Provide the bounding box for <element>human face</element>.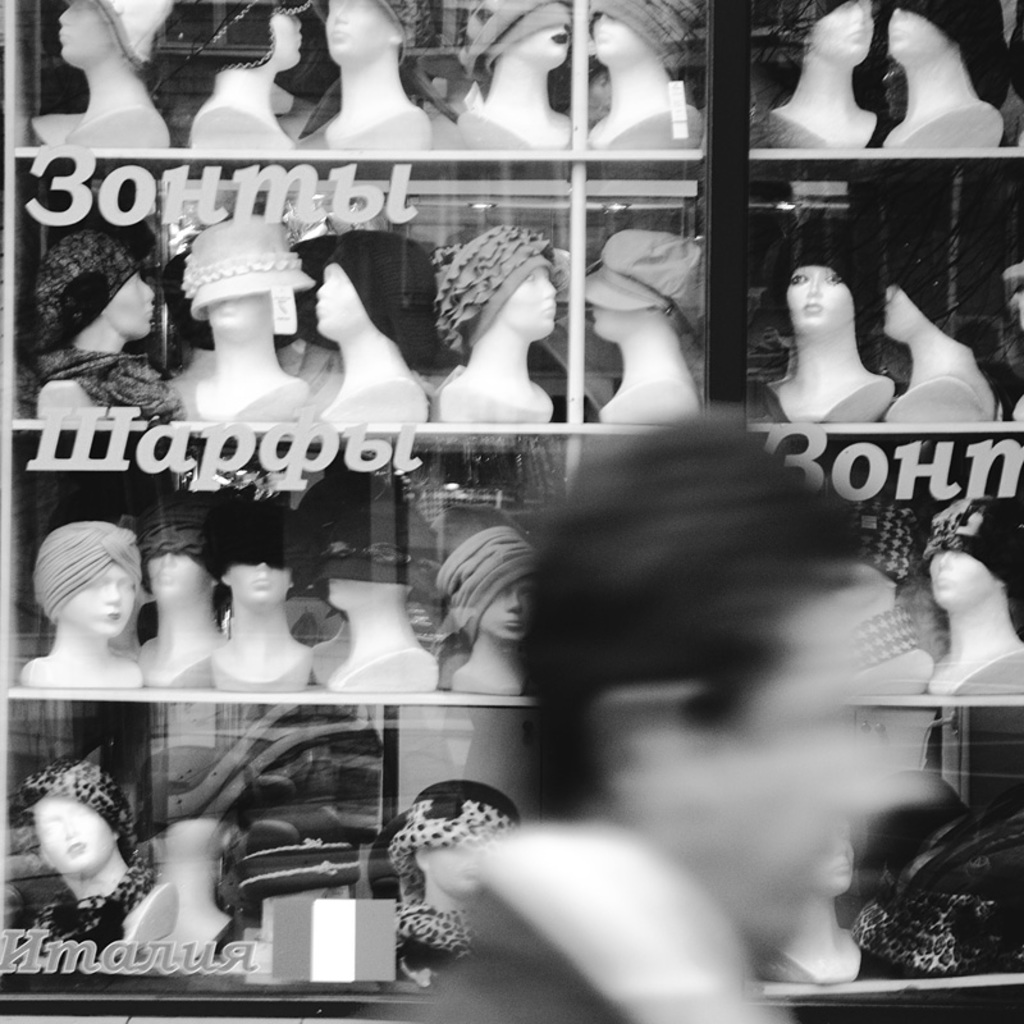
(left=881, top=282, right=929, bottom=338).
